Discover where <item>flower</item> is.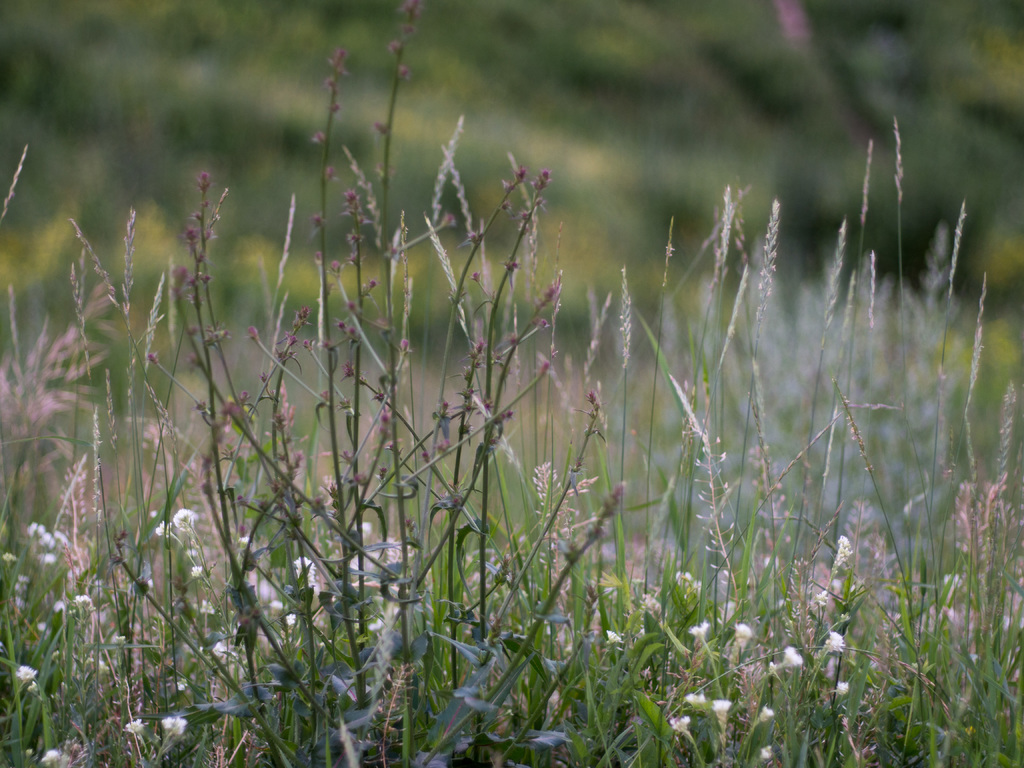
Discovered at bbox(712, 700, 730, 714).
